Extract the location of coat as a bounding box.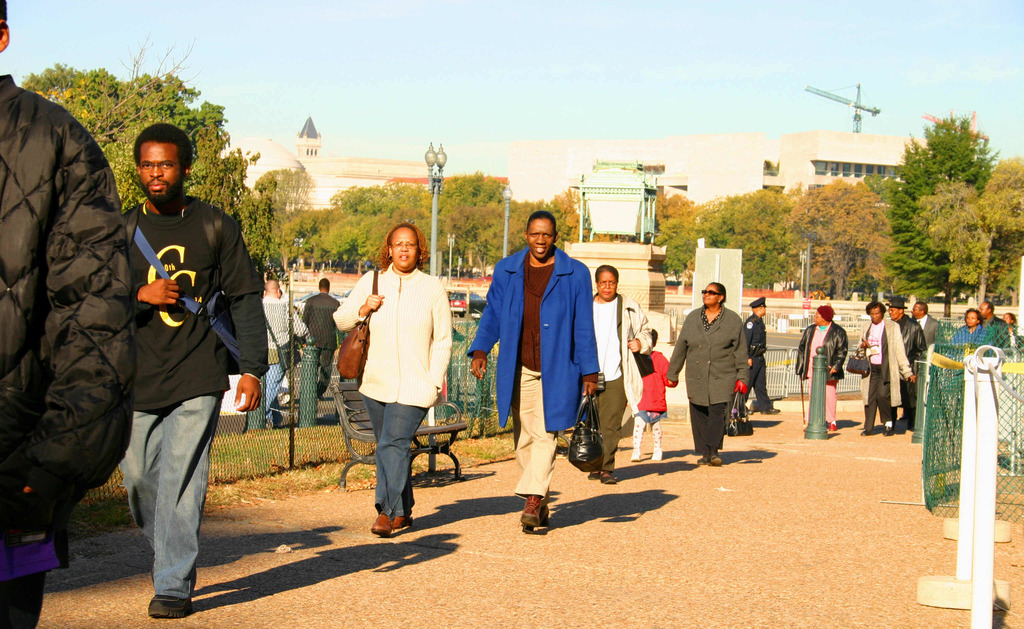
{"x1": 479, "y1": 226, "x2": 601, "y2": 474}.
